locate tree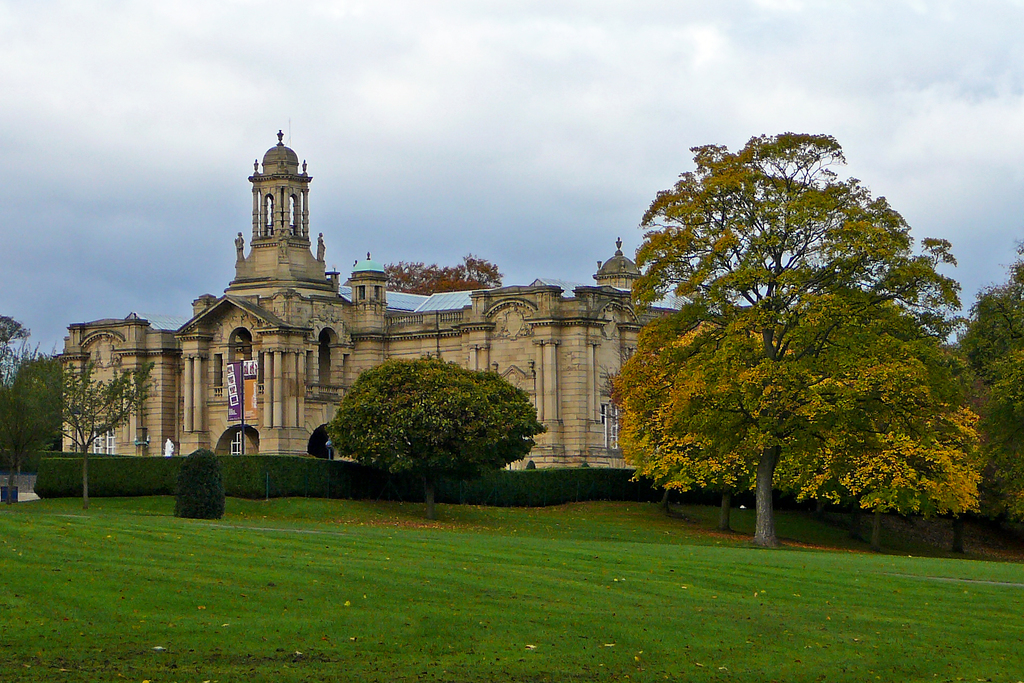
{"x1": 613, "y1": 121, "x2": 968, "y2": 543}
